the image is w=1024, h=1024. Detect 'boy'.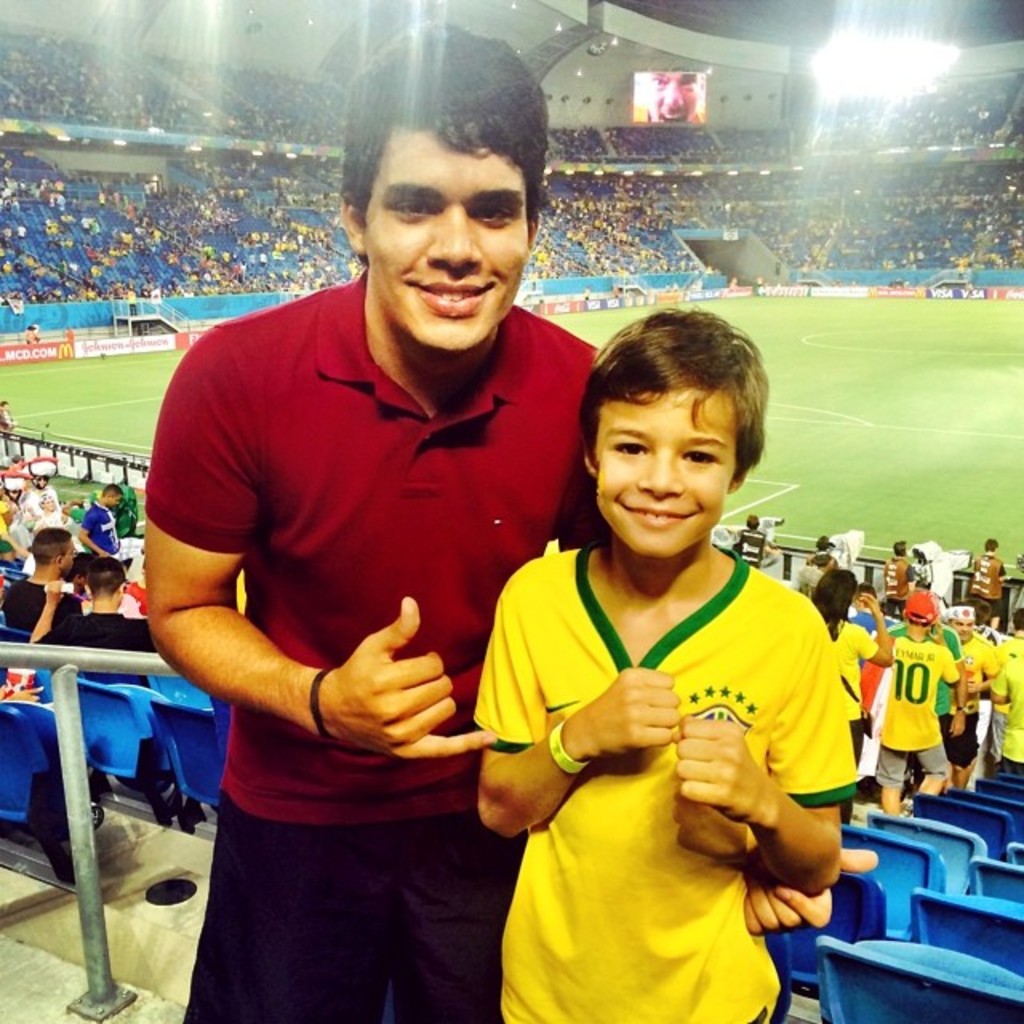
Detection: BBox(472, 306, 867, 1022).
